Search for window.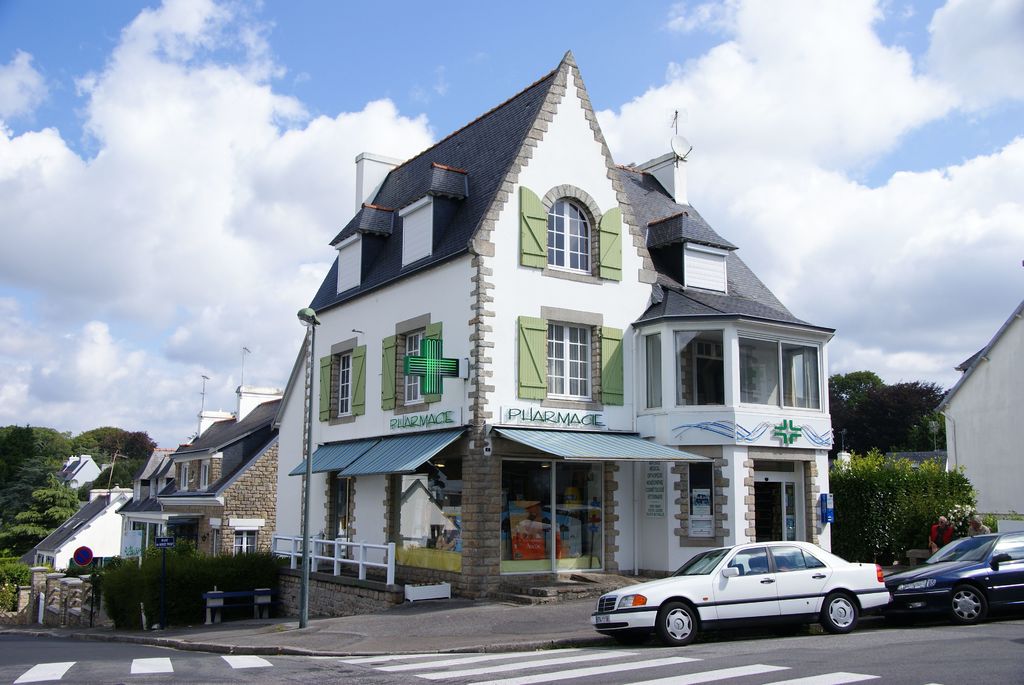
Found at box(45, 556, 56, 567).
